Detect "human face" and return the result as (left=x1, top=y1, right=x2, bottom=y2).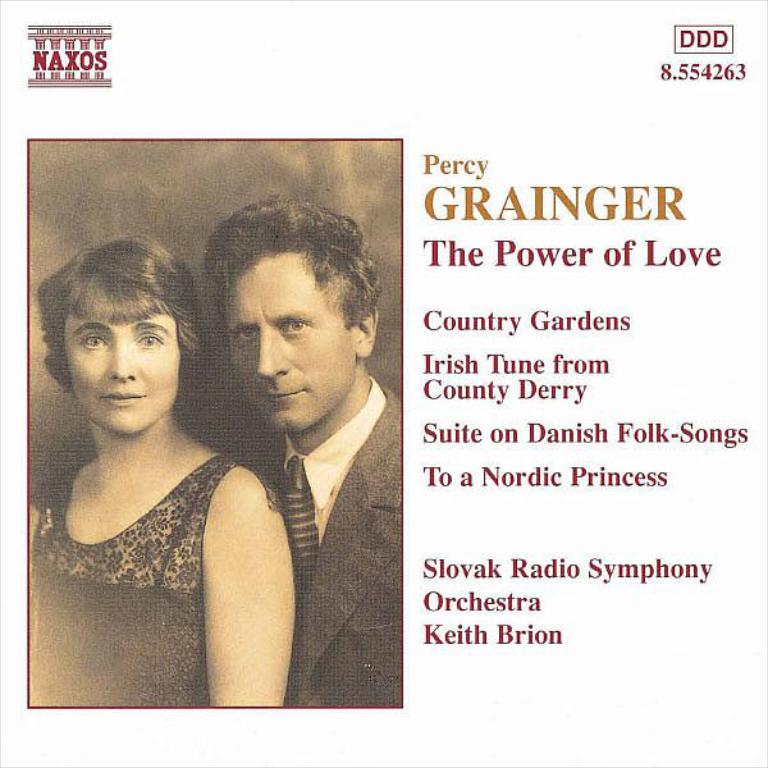
(left=224, top=244, right=352, bottom=433).
